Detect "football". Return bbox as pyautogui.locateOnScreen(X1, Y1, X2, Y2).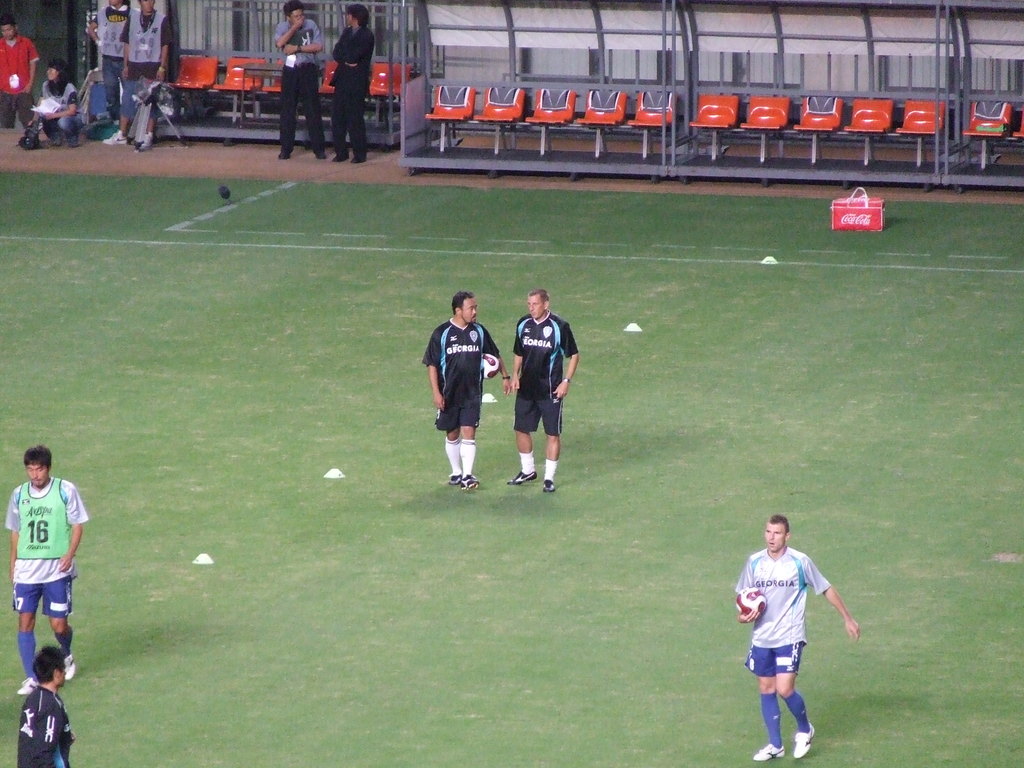
pyautogui.locateOnScreen(735, 588, 765, 617).
